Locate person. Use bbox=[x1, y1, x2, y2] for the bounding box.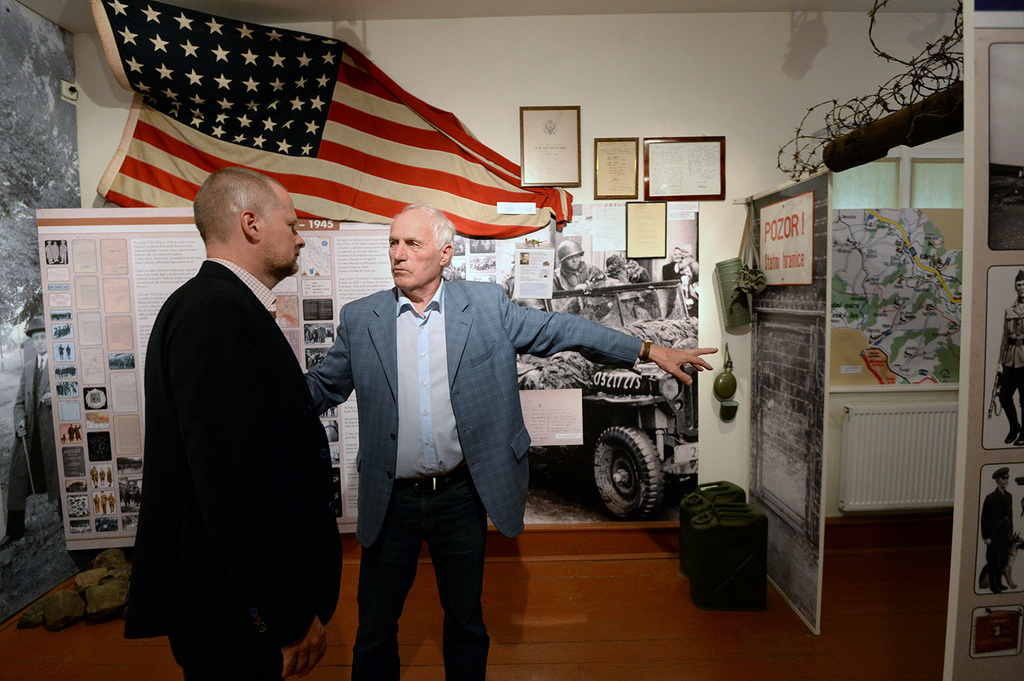
bbox=[59, 323, 65, 335].
